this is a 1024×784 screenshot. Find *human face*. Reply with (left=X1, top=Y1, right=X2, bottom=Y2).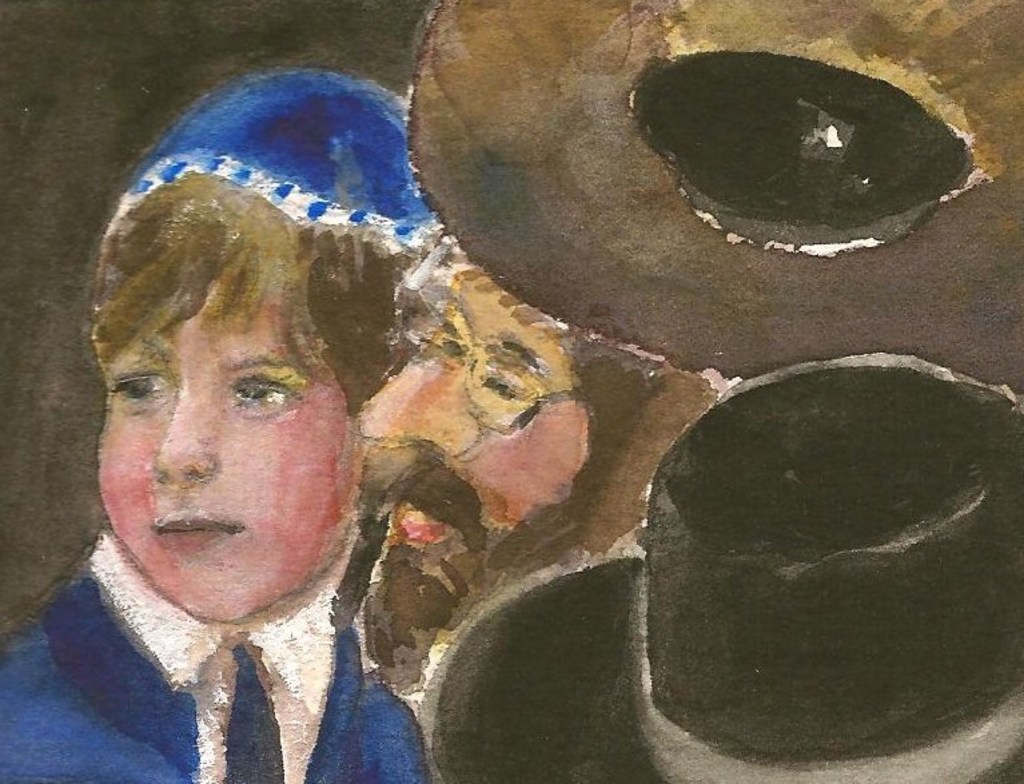
(left=95, top=242, right=351, bottom=629).
